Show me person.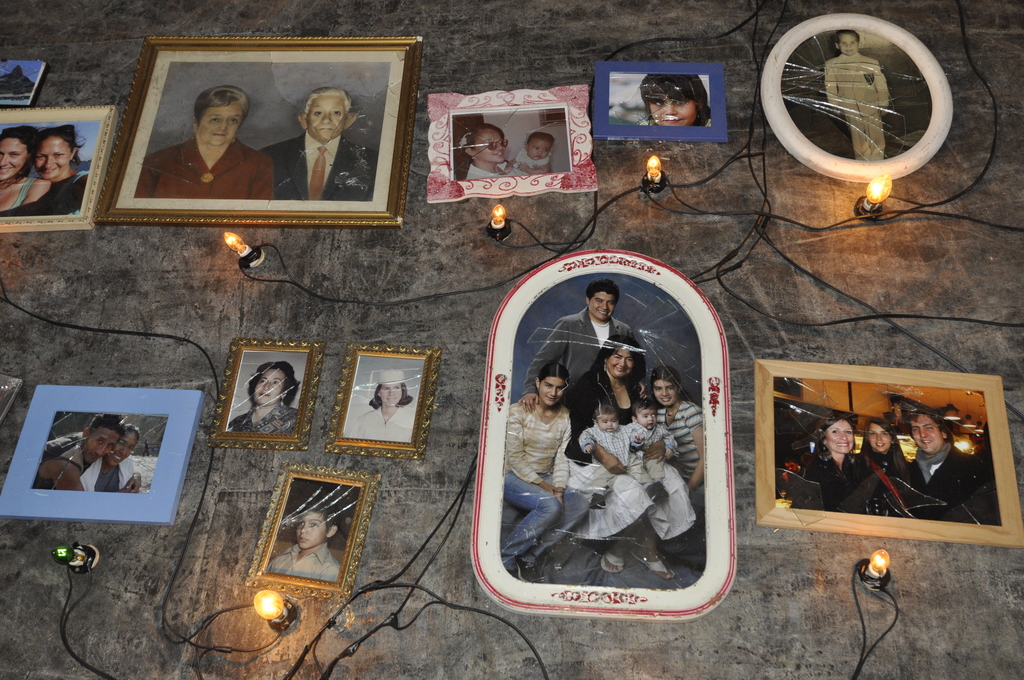
person is here: x1=516, y1=280, x2=639, y2=412.
